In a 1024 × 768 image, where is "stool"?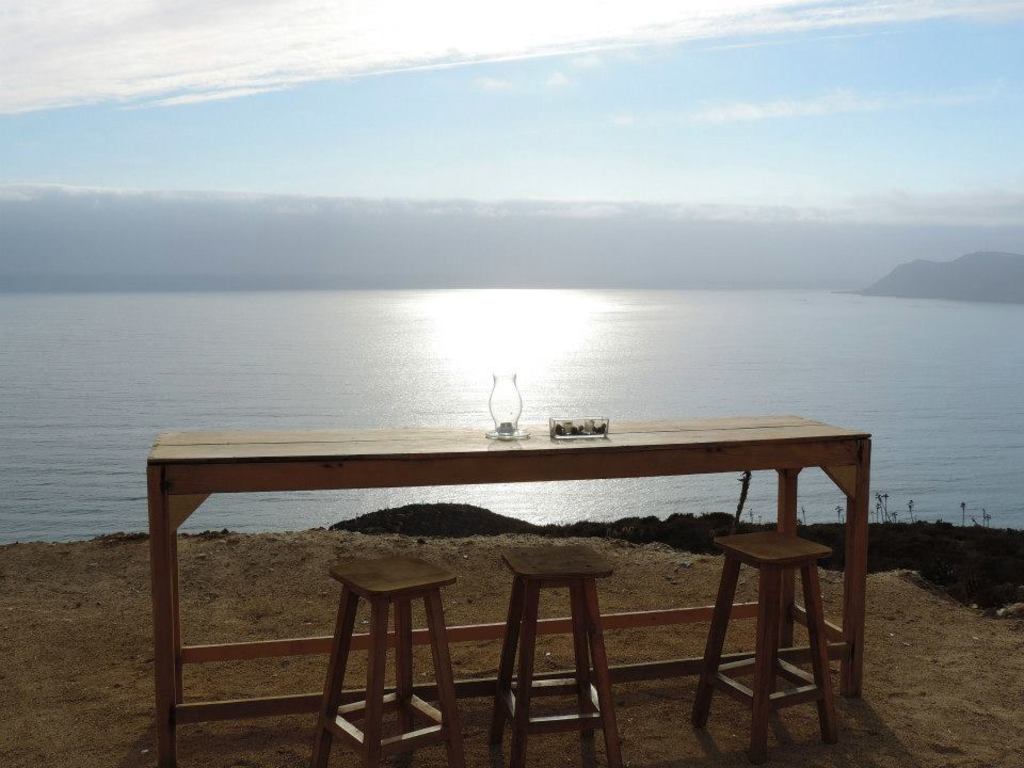
region(497, 545, 621, 767).
